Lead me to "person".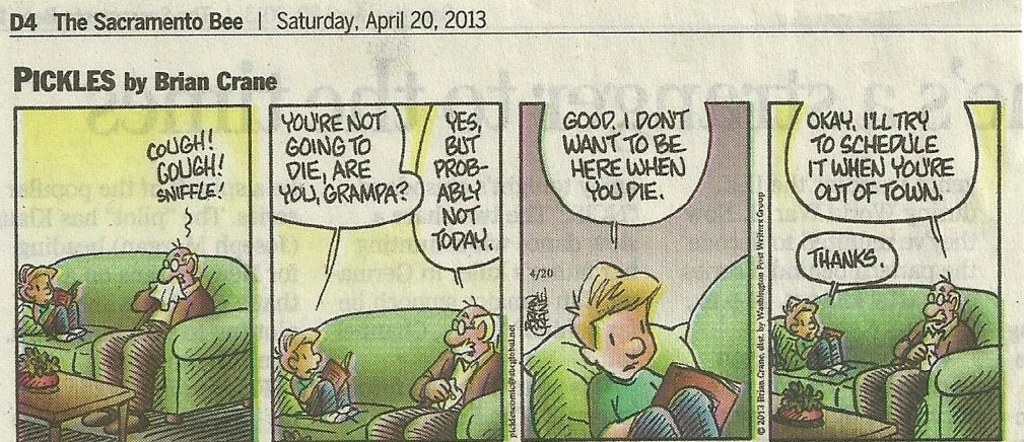
Lead to <region>563, 252, 718, 441</region>.
